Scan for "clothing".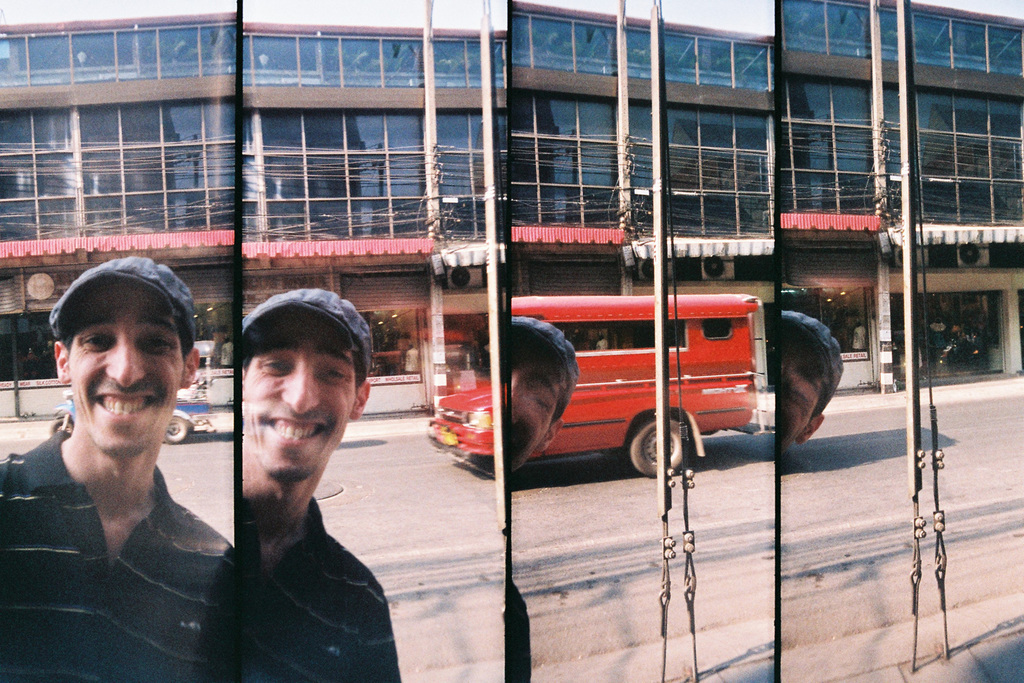
Scan result: (x1=227, y1=516, x2=400, y2=682).
